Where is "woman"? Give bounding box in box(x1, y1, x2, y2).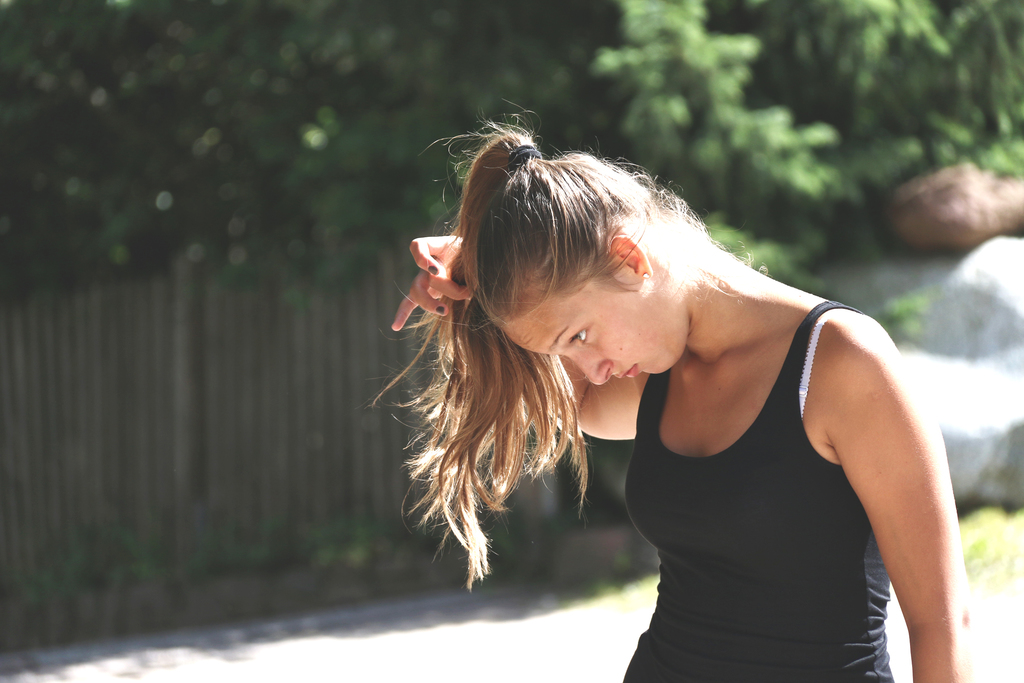
box(403, 107, 959, 668).
